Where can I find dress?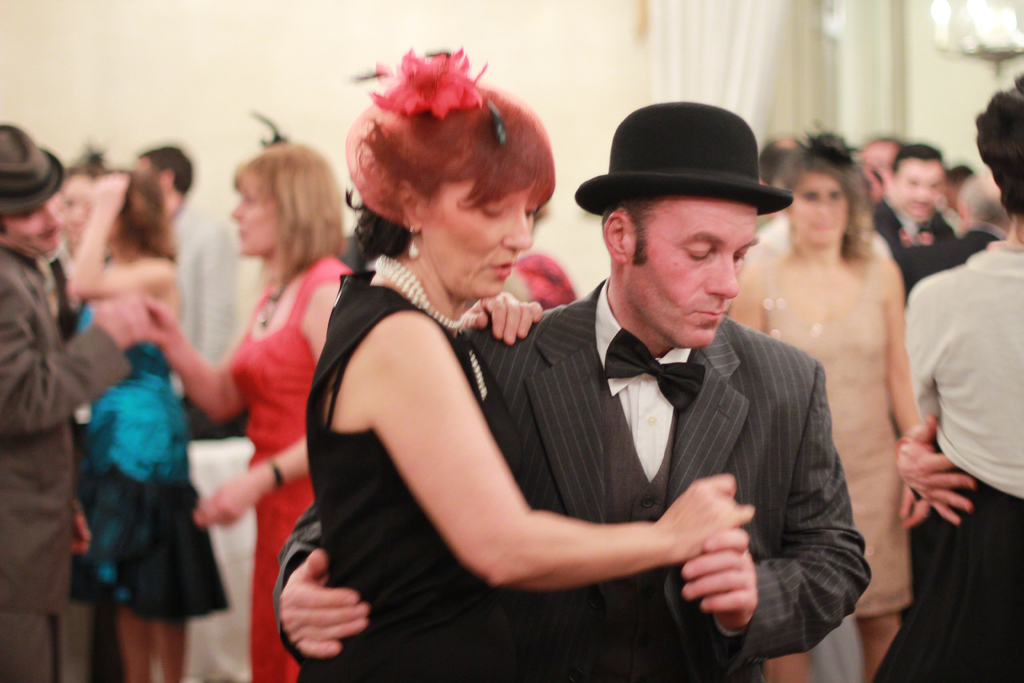
You can find it at region(304, 272, 584, 682).
